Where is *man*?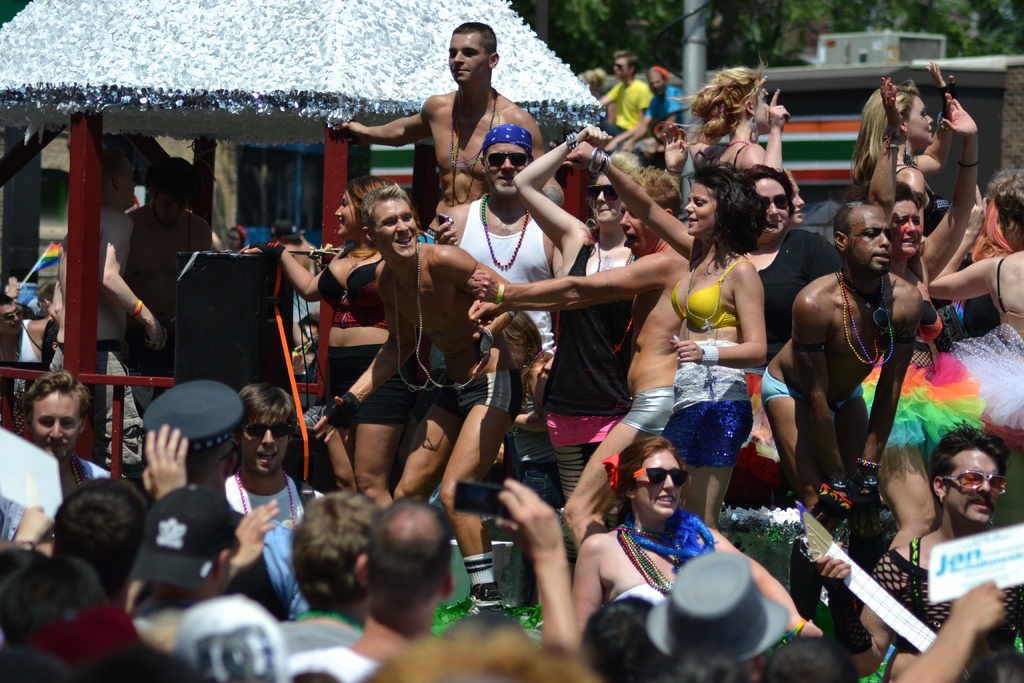
(173,594,293,682).
